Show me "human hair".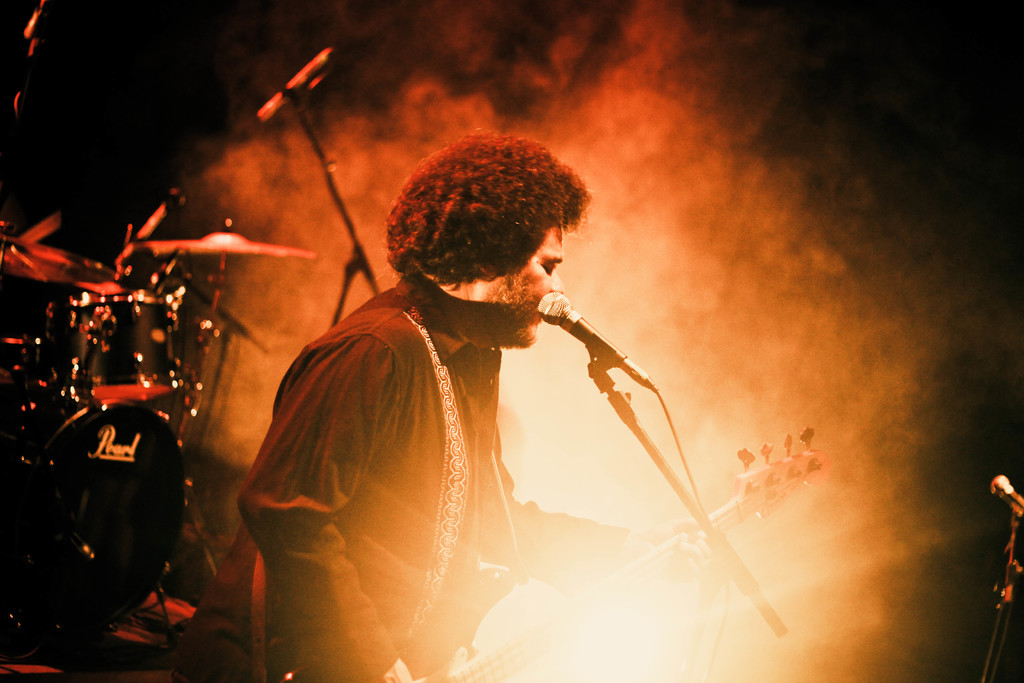
"human hair" is here: left=378, top=138, right=591, bottom=290.
